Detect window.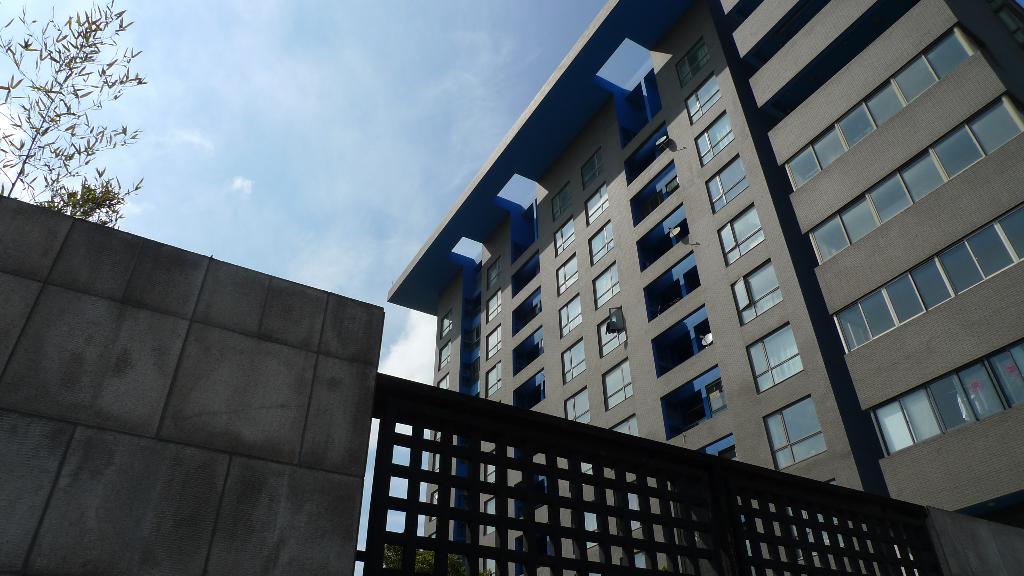
Detected at 564:340:586:383.
